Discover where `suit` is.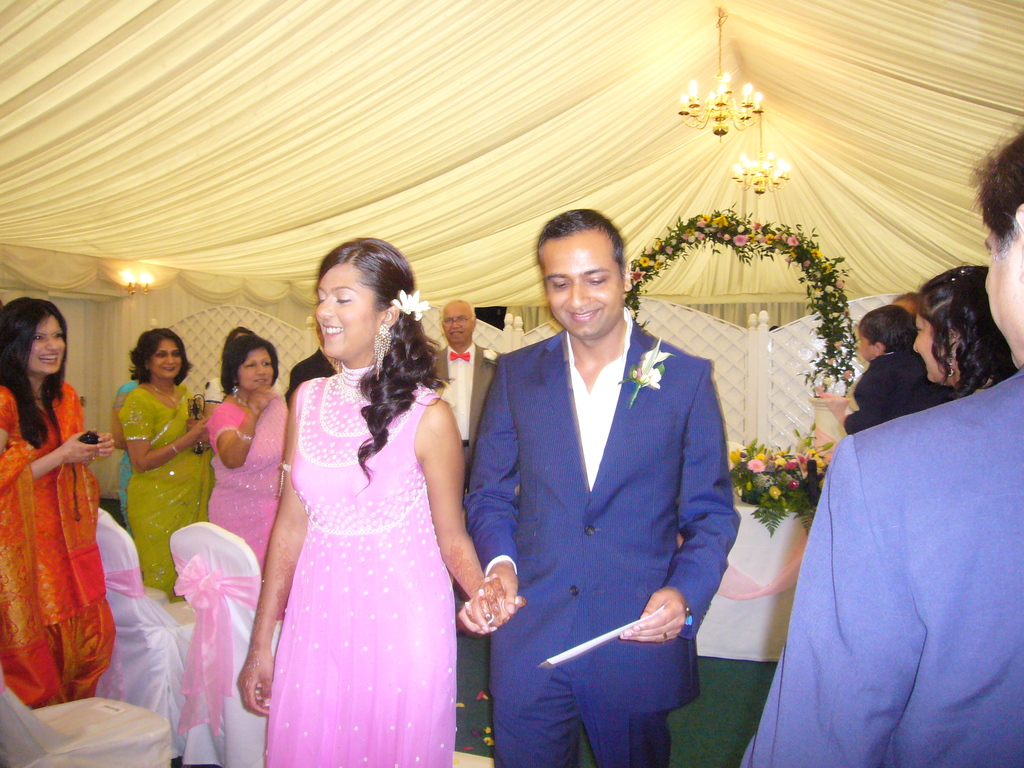
Discovered at [732,361,1023,767].
